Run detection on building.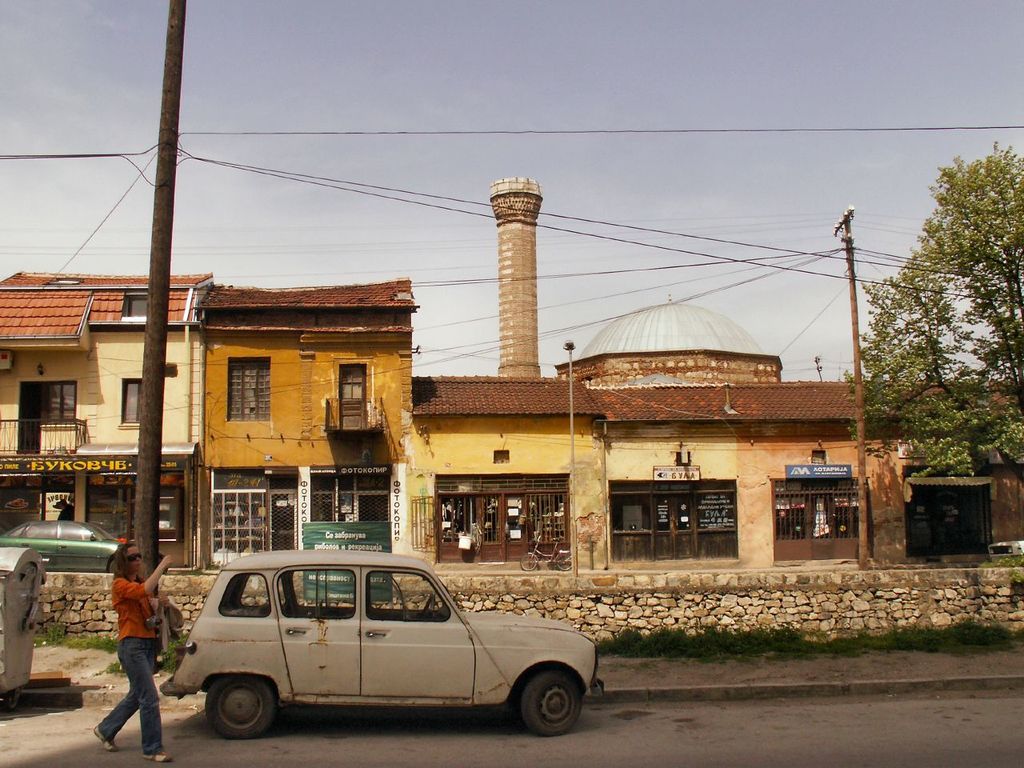
Result: (194,278,411,566).
